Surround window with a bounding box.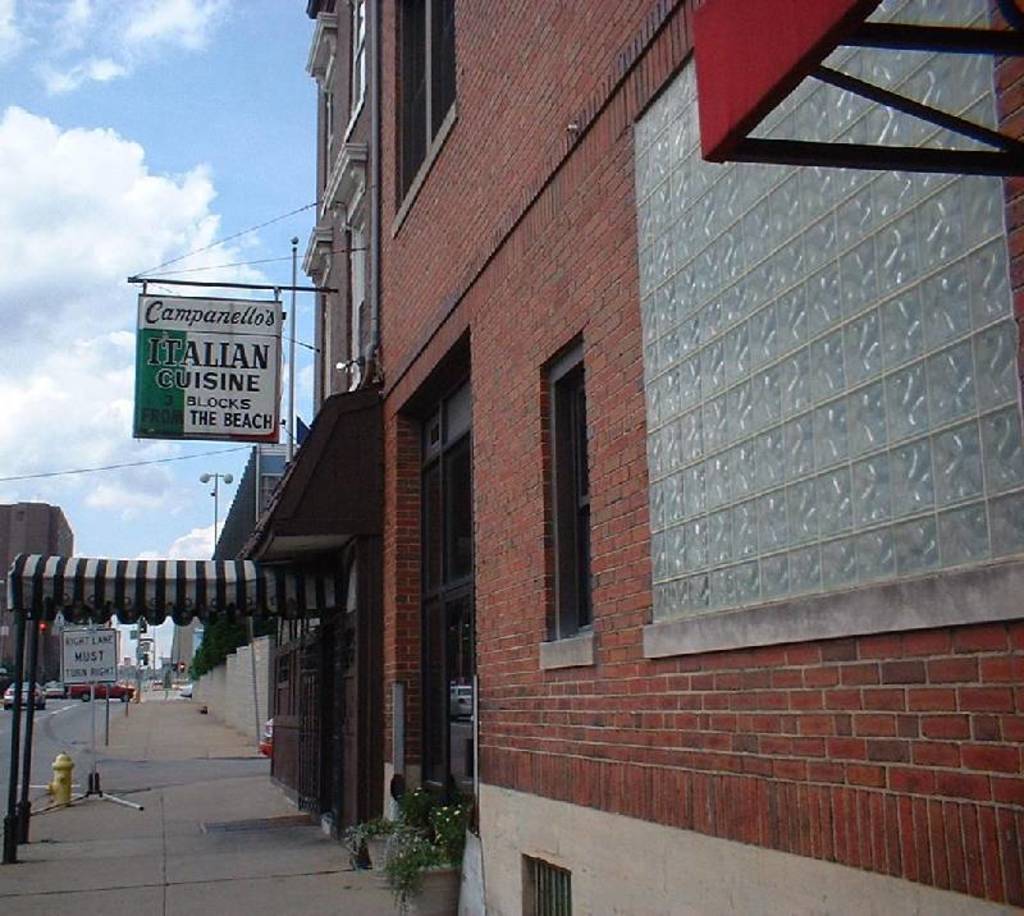
{"left": 390, "top": 324, "right": 485, "bottom": 838}.
